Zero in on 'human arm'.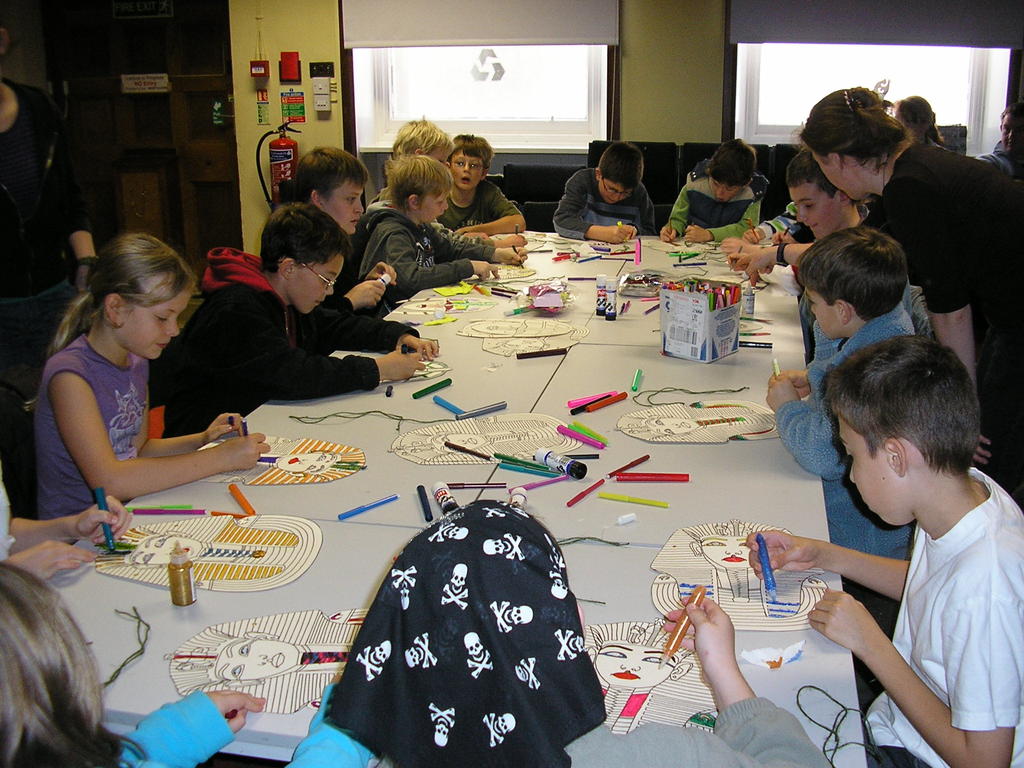
Zeroed in: region(129, 401, 238, 455).
